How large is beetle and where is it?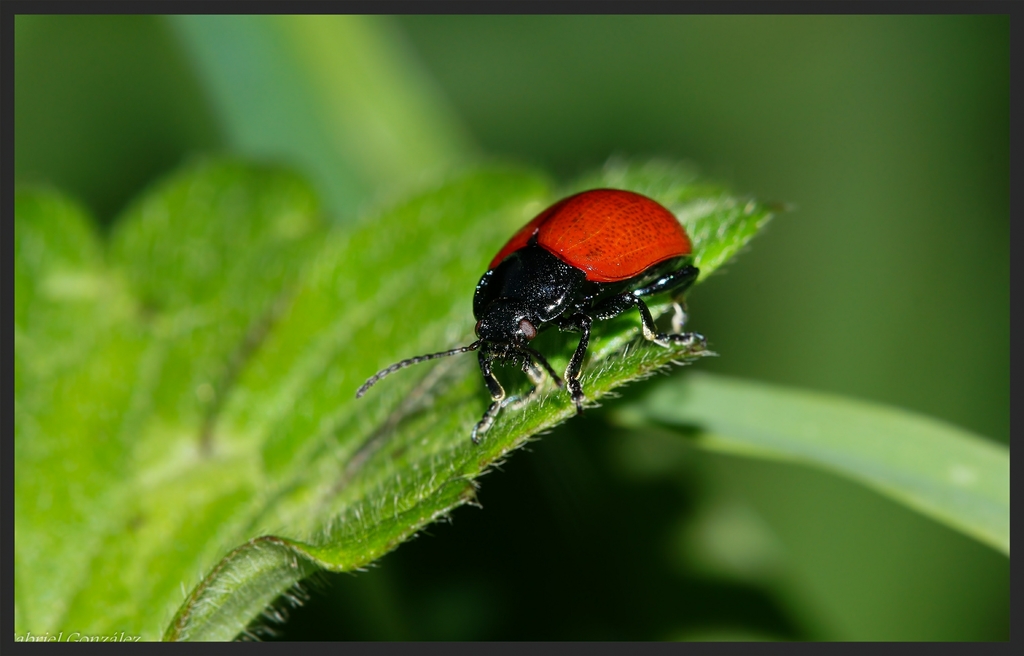
Bounding box: 358/185/729/437.
